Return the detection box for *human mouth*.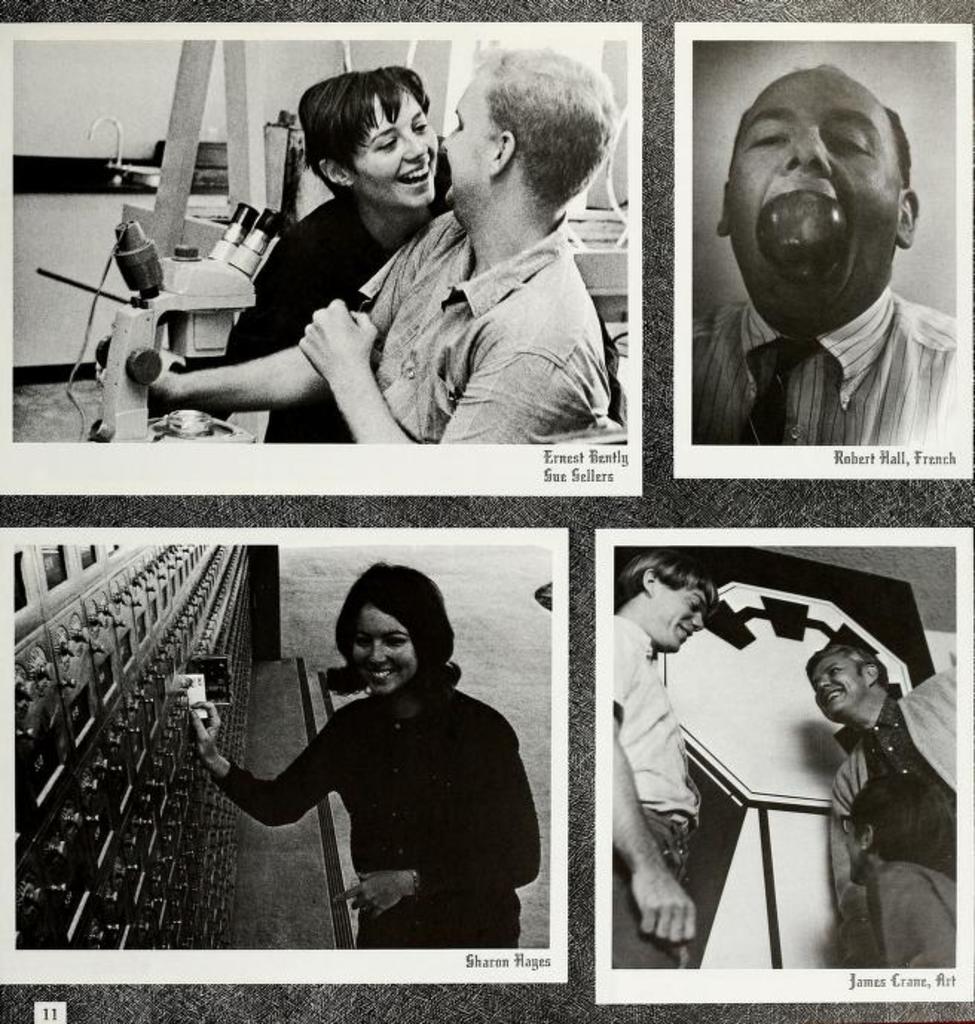
detection(391, 159, 434, 192).
